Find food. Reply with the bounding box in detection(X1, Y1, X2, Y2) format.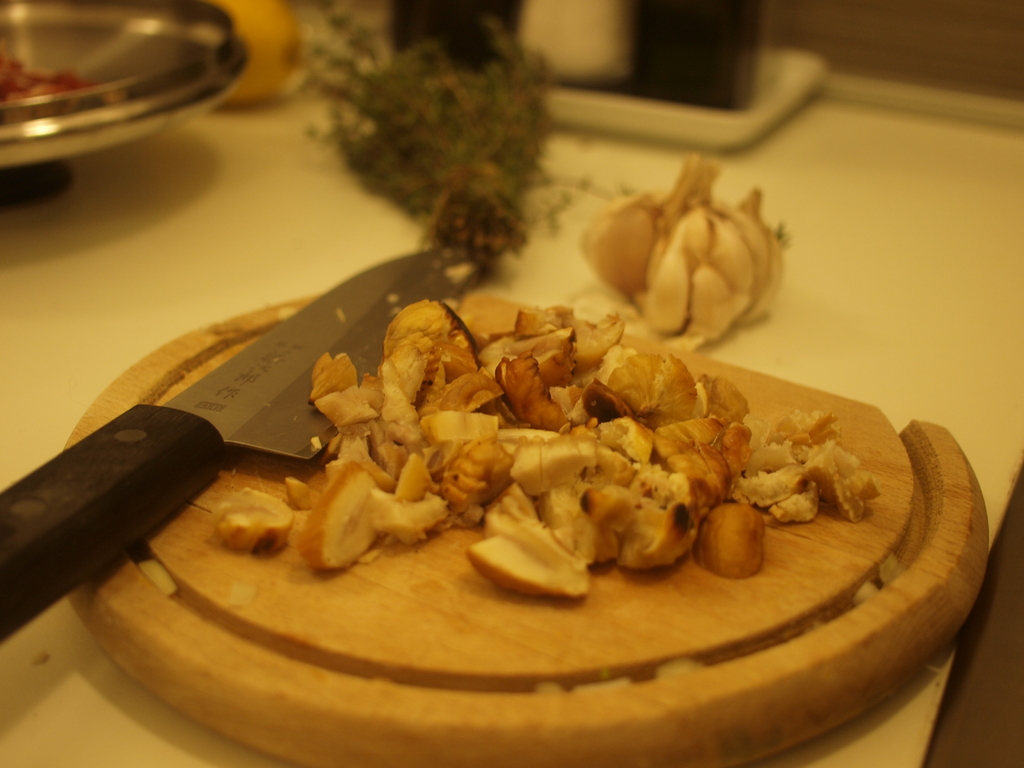
detection(0, 48, 95, 105).
